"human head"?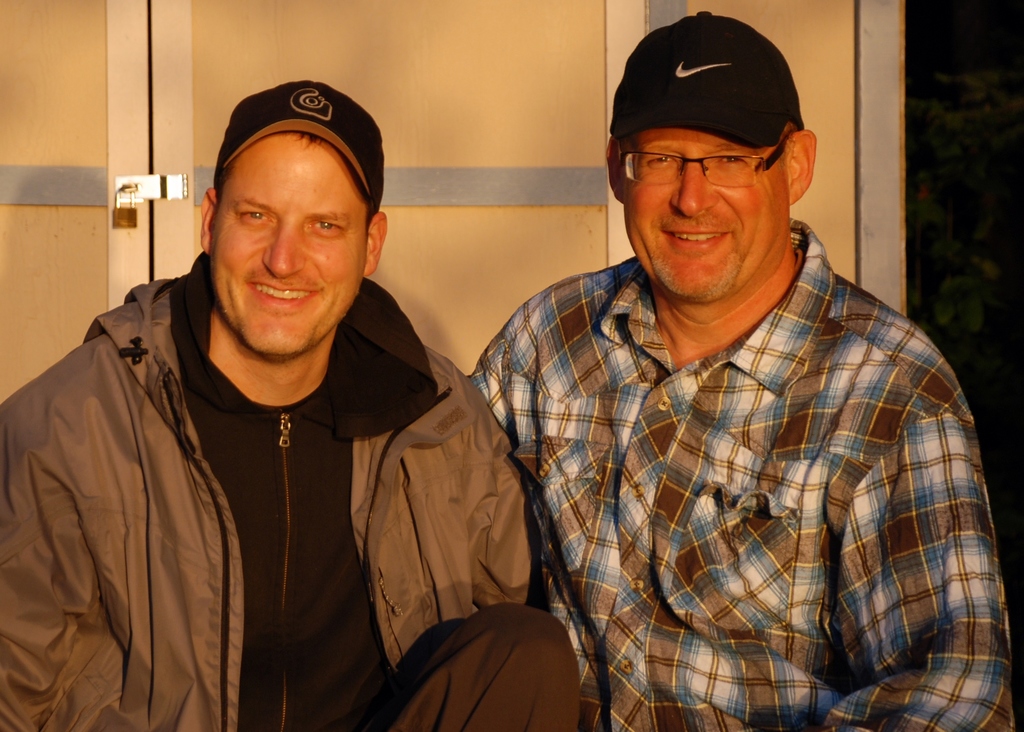
crop(200, 78, 392, 358)
